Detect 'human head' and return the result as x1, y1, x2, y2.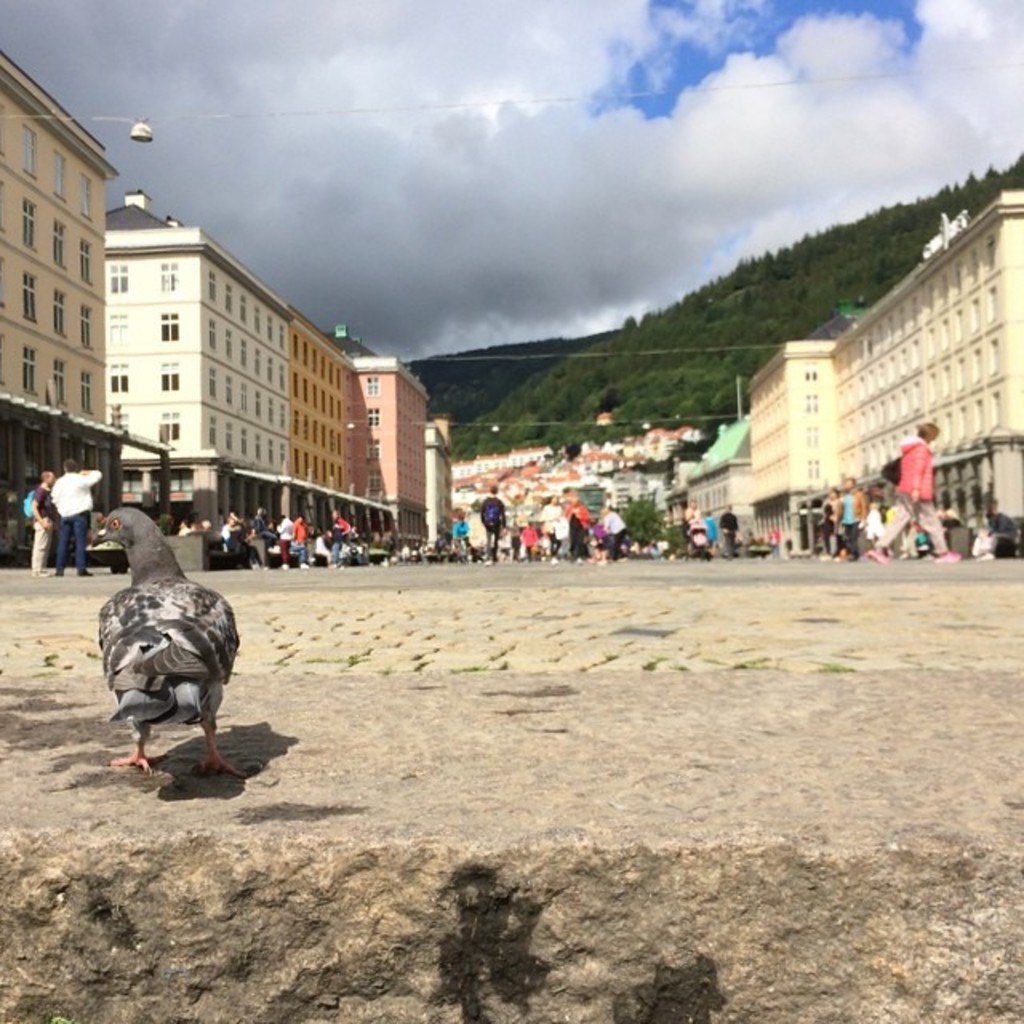
61, 456, 85, 475.
